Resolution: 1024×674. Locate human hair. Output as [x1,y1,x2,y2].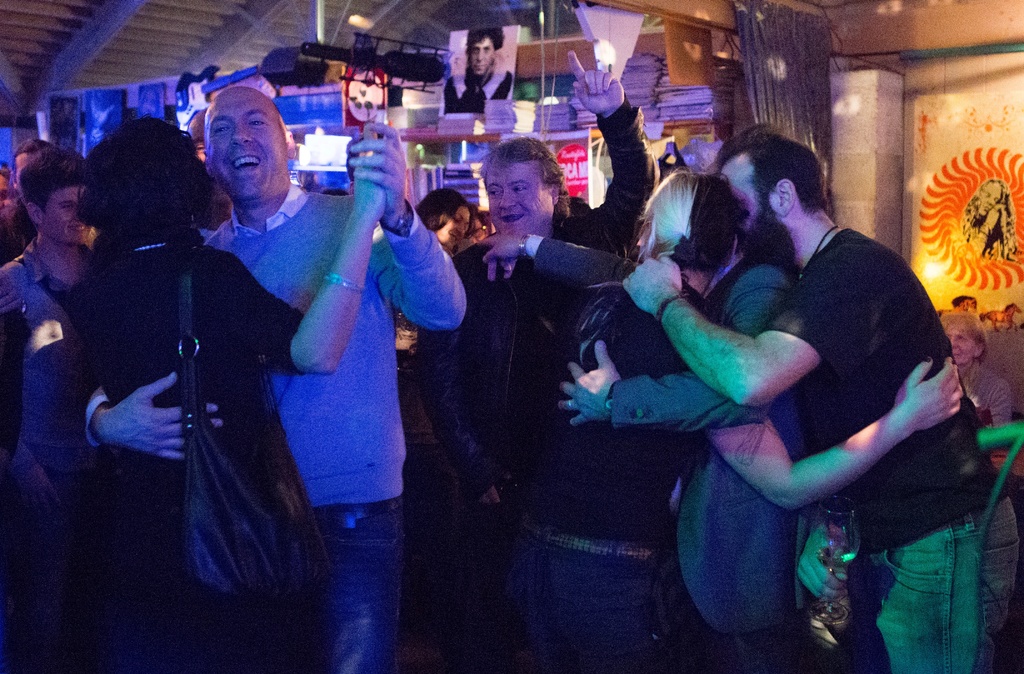
[718,122,828,214].
